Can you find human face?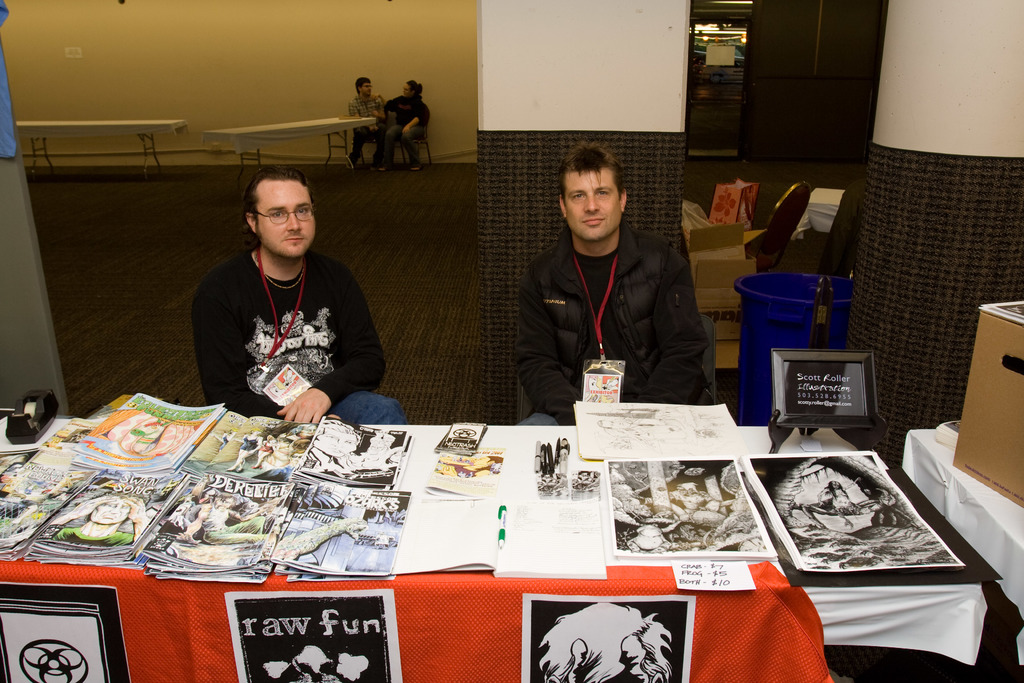
Yes, bounding box: <region>257, 178, 312, 257</region>.
